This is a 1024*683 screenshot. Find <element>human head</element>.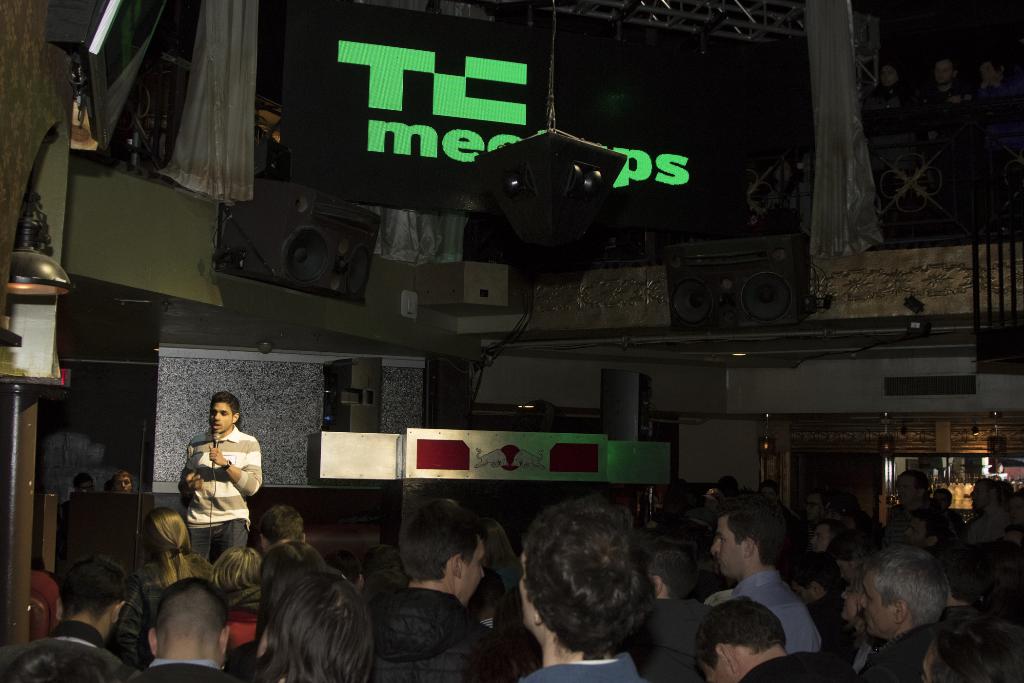
Bounding box: 755,479,783,498.
